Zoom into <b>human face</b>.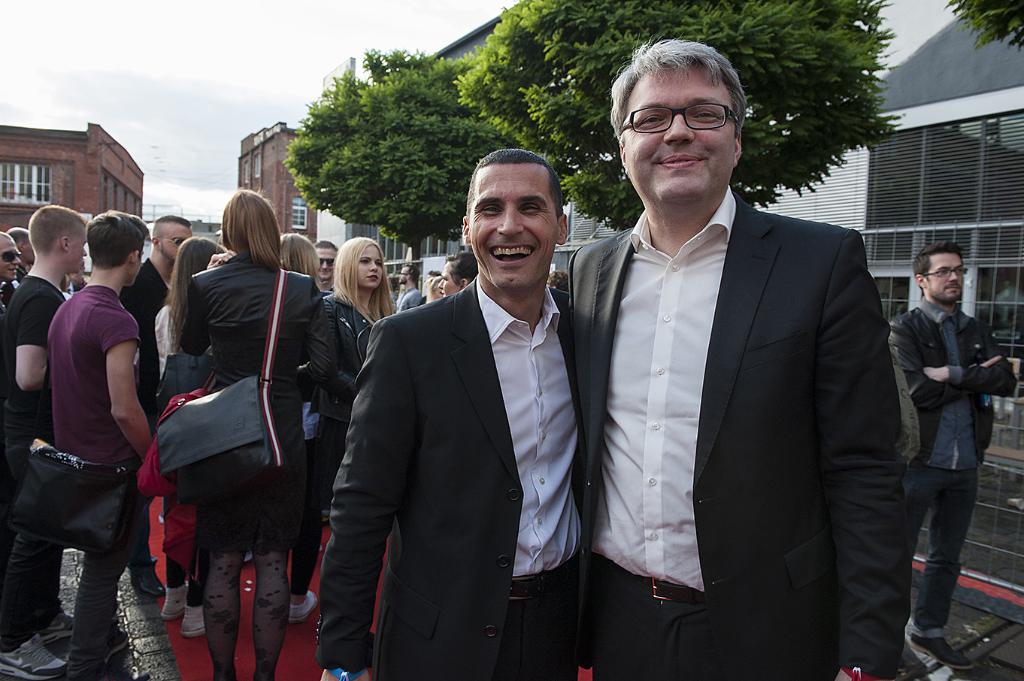
Zoom target: 316:247:337:280.
